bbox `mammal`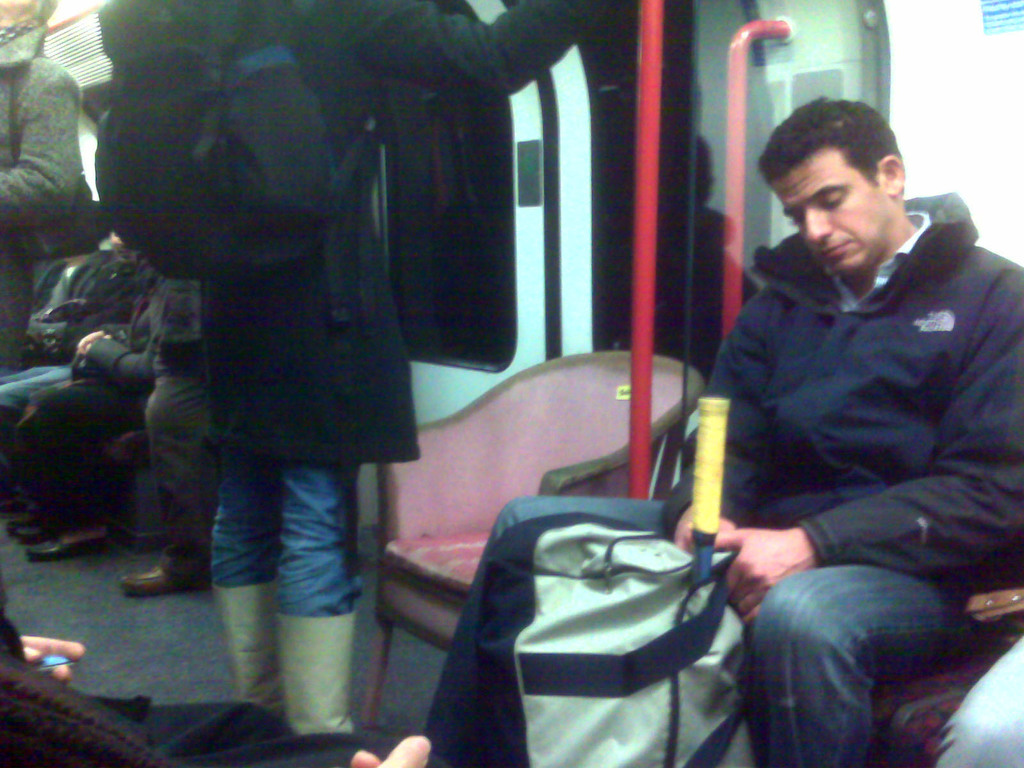
{"x1": 661, "y1": 105, "x2": 1009, "y2": 767}
